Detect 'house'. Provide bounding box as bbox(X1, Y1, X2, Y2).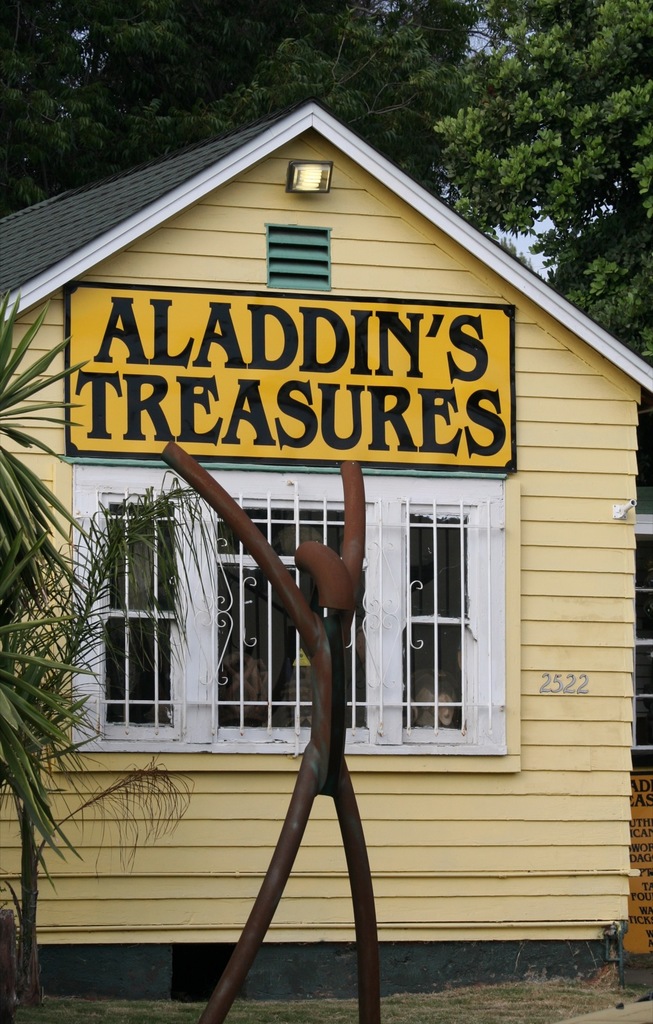
bbox(0, 98, 652, 992).
